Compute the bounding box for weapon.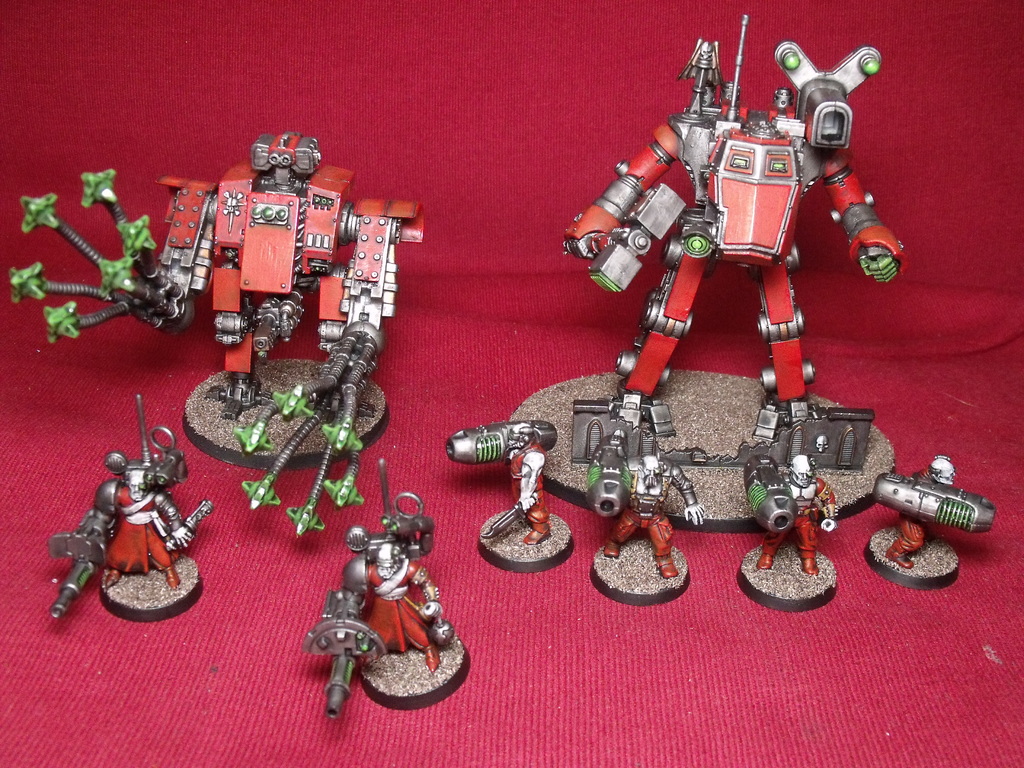
l=302, t=583, r=389, b=714.
